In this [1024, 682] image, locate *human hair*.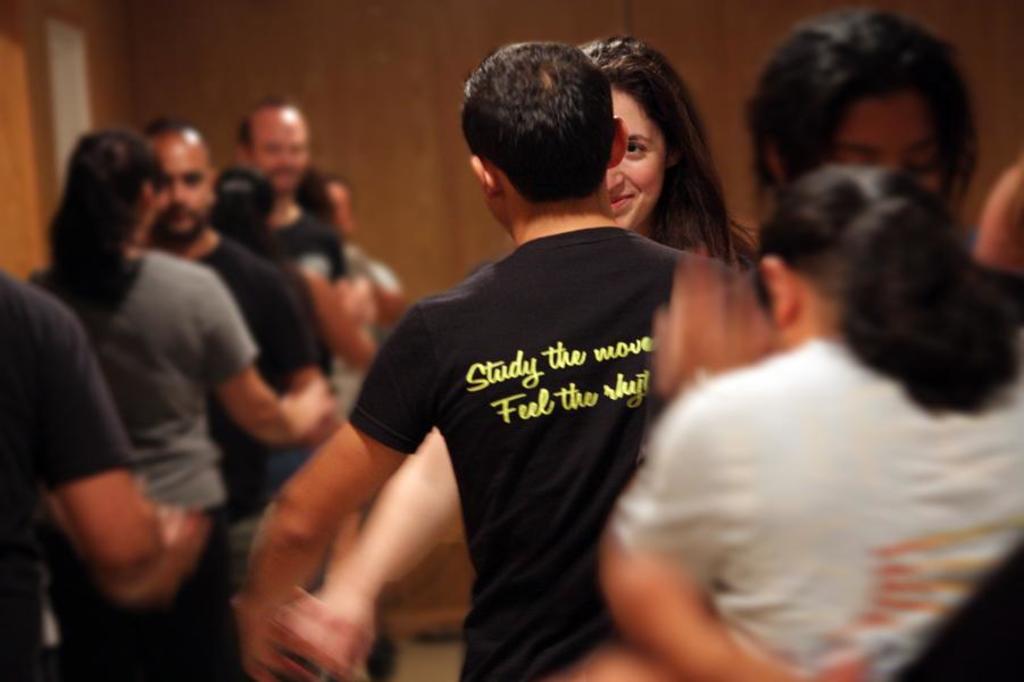
Bounding box: bbox=(578, 34, 760, 275).
